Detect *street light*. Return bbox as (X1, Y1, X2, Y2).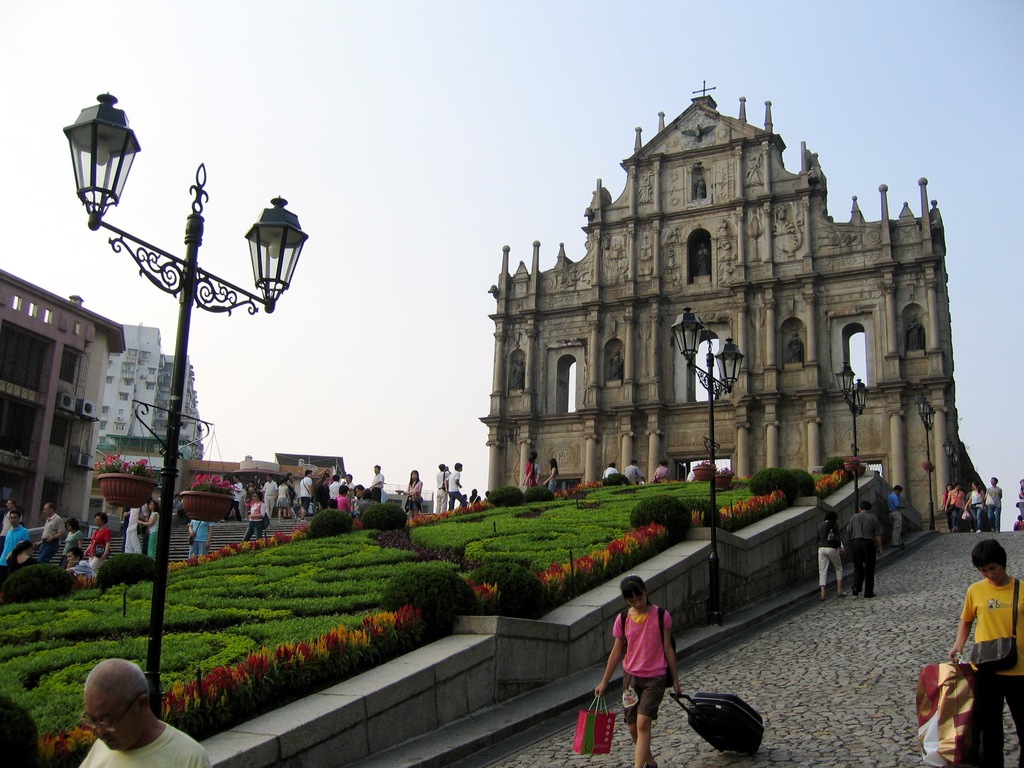
(909, 398, 935, 532).
